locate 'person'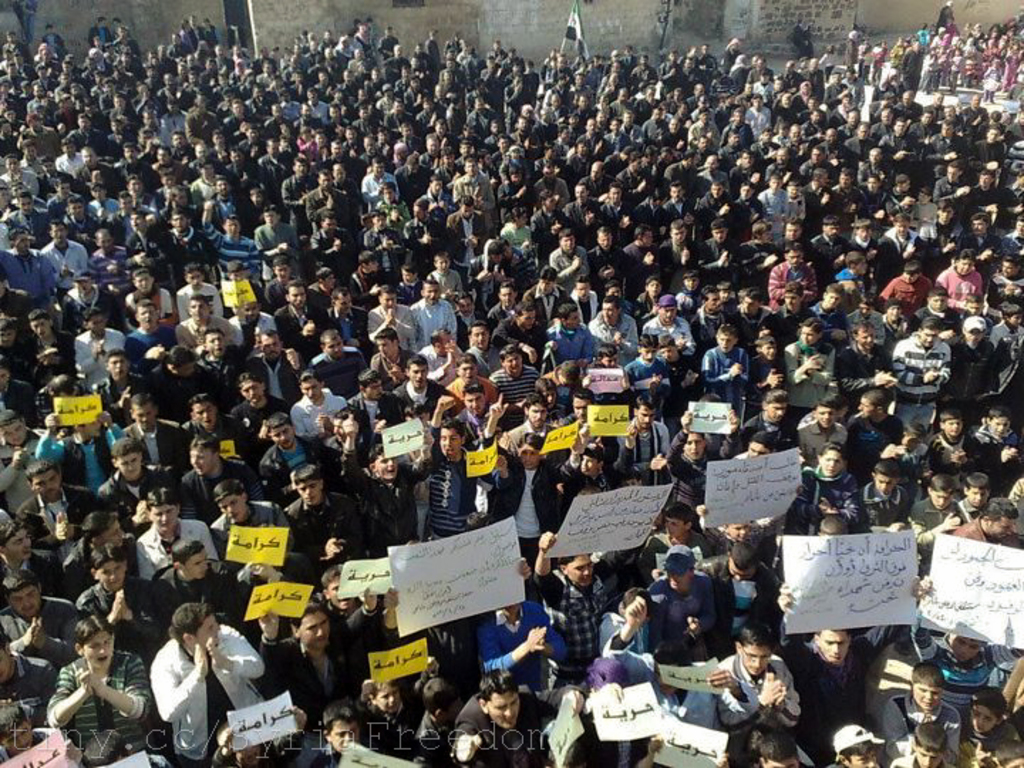
region(135, 479, 225, 590)
